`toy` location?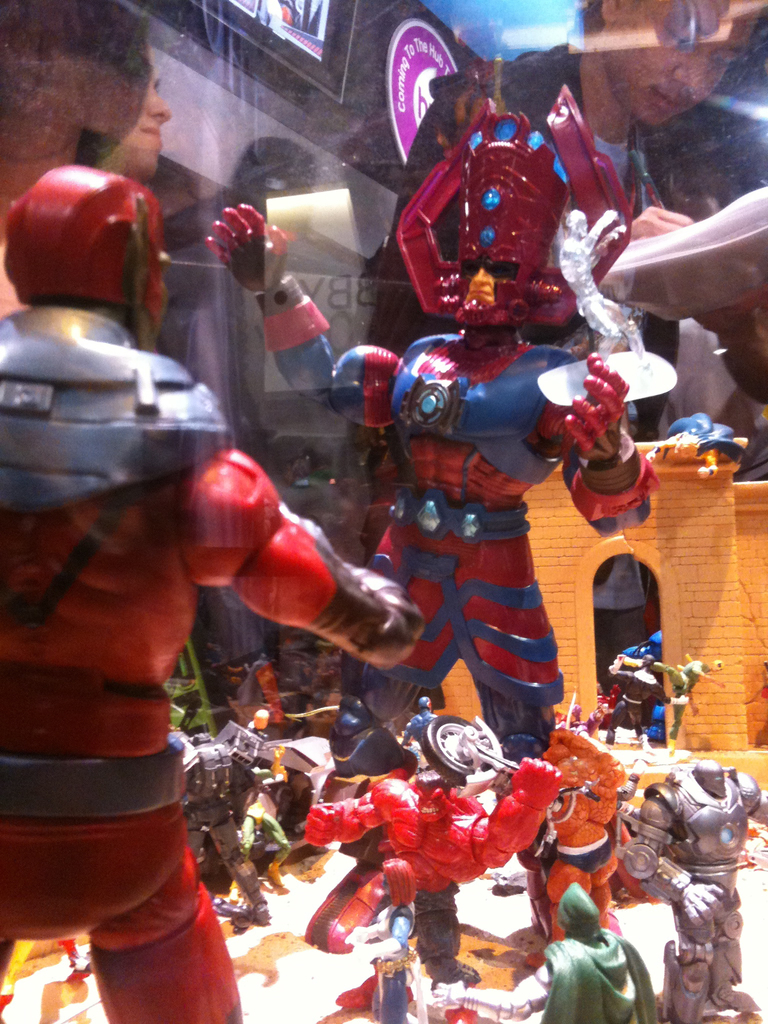
select_region(529, 878, 665, 1023)
